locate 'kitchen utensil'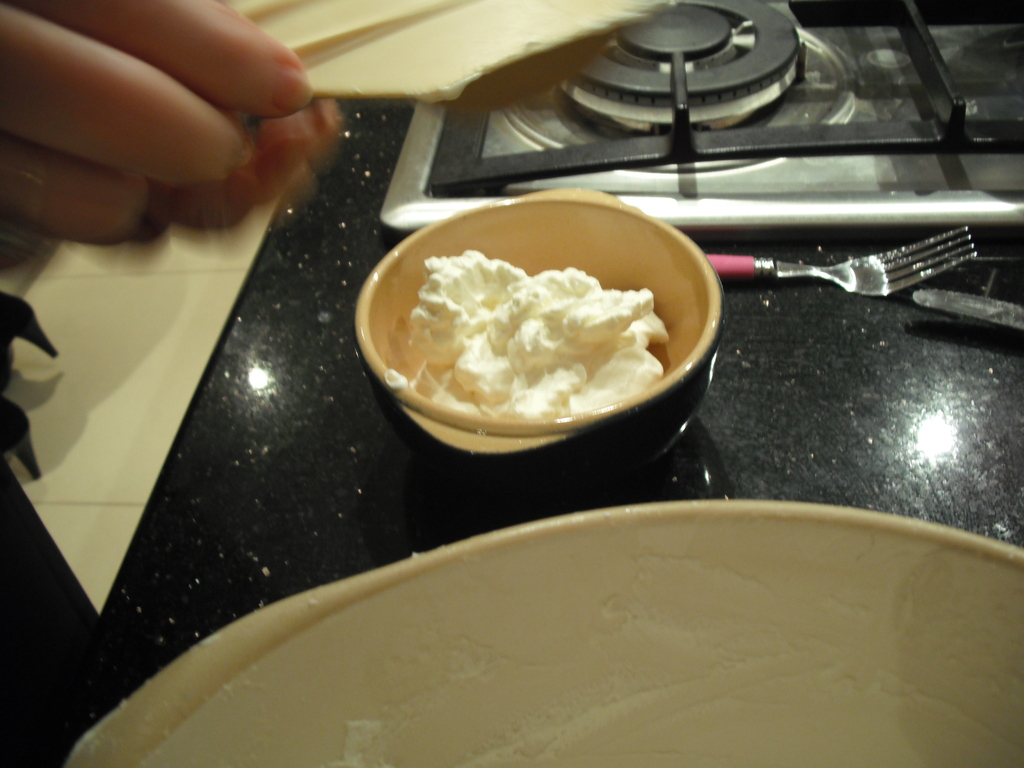
pyautogui.locateOnScreen(348, 211, 724, 476)
